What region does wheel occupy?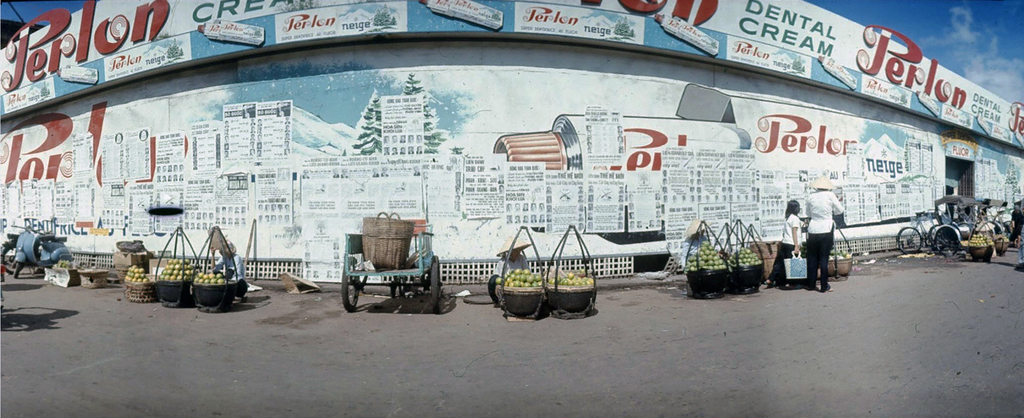
<region>959, 222, 972, 233</region>.
